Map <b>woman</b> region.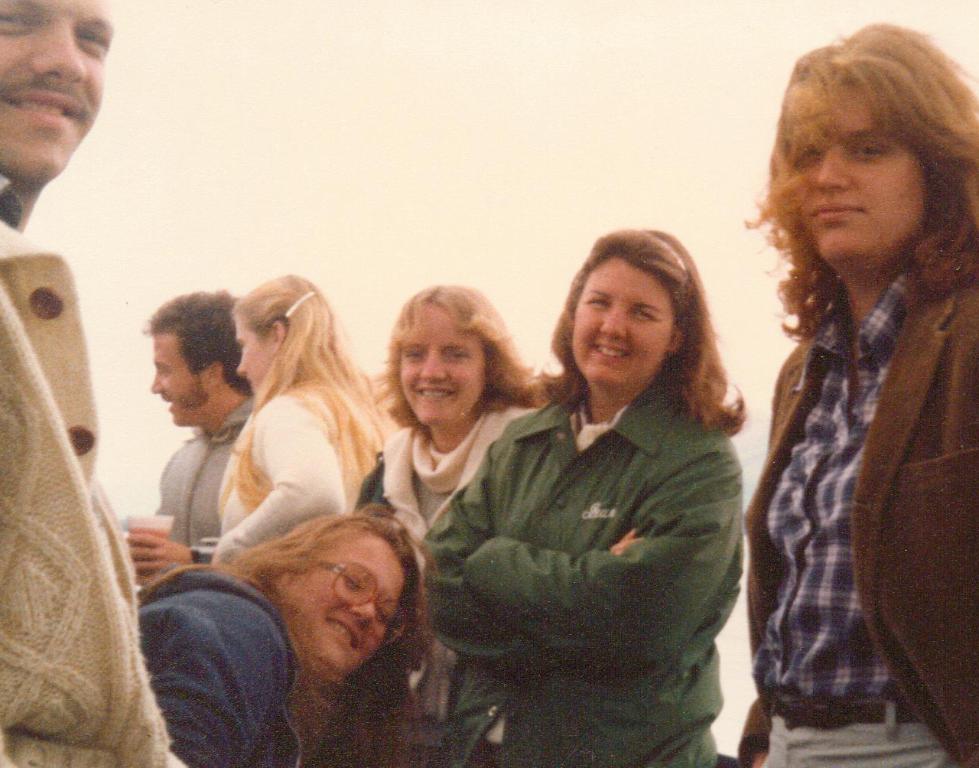
Mapped to 733 19 978 767.
